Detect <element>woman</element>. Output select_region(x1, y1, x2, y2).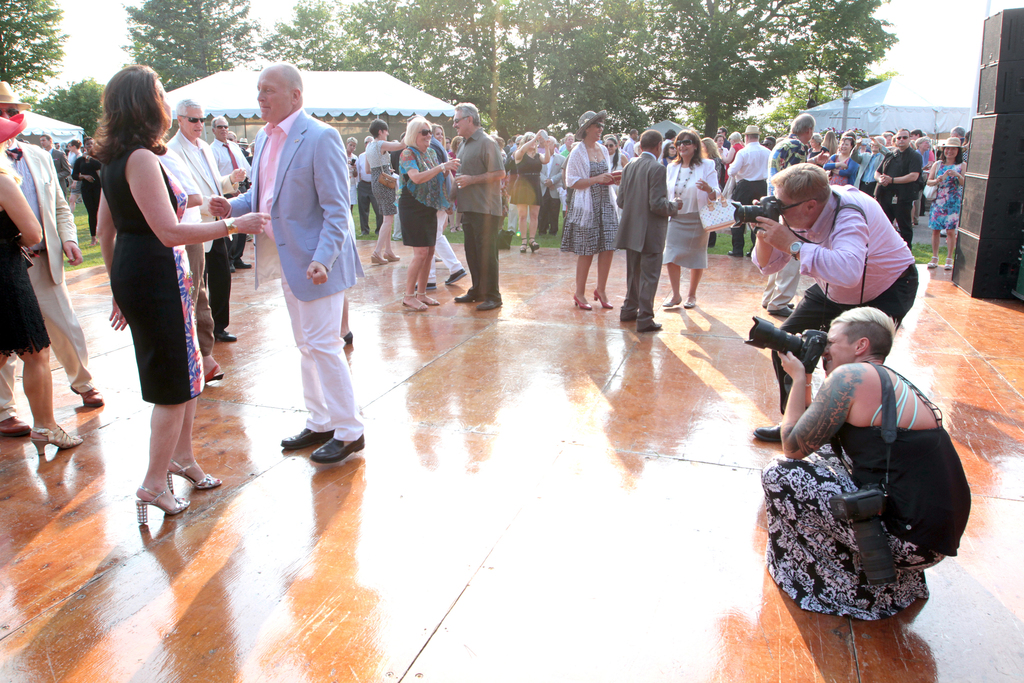
select_region(67, 86, 246, 517).
